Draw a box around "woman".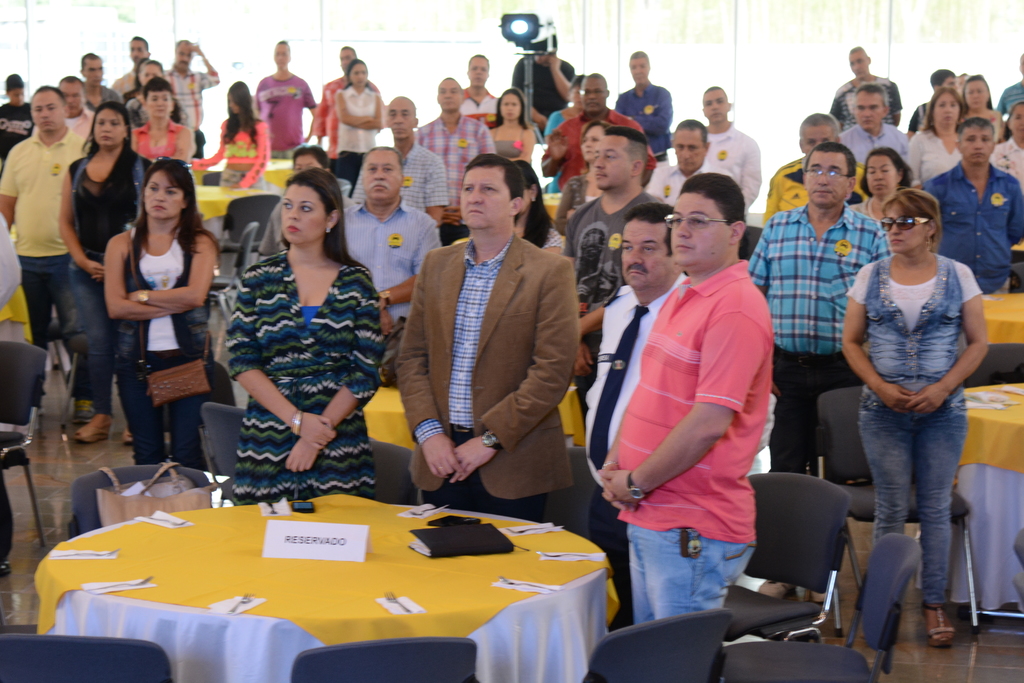
[915,79,960,191].
